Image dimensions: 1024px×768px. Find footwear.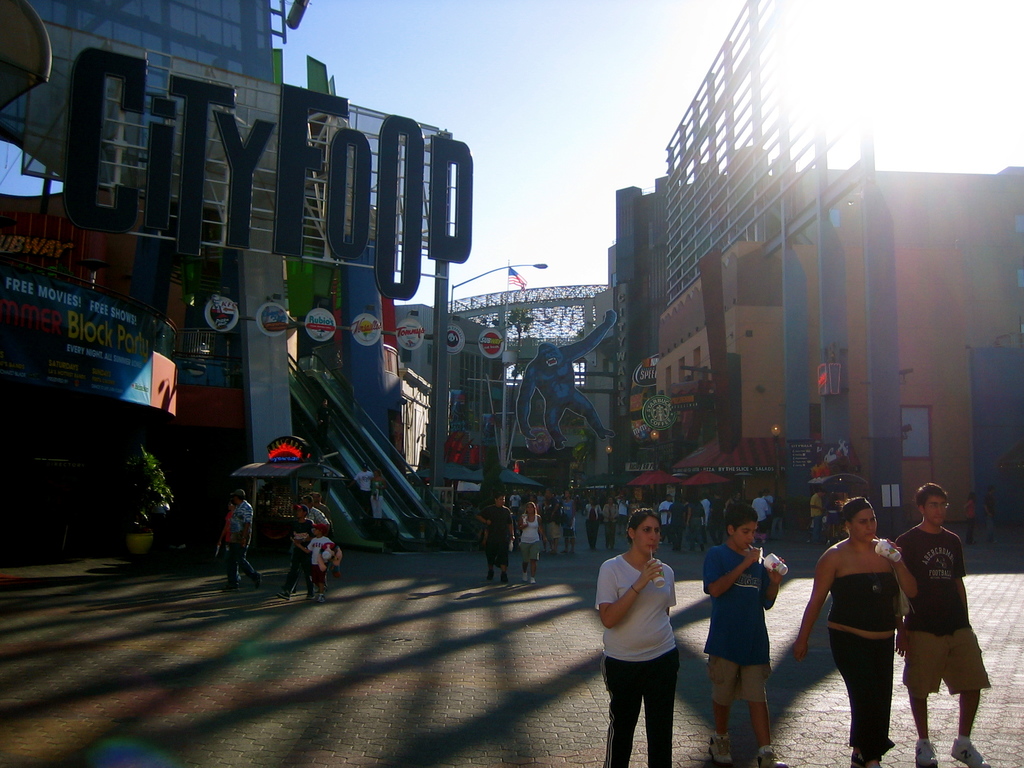
(317, 596, 326, 604).
